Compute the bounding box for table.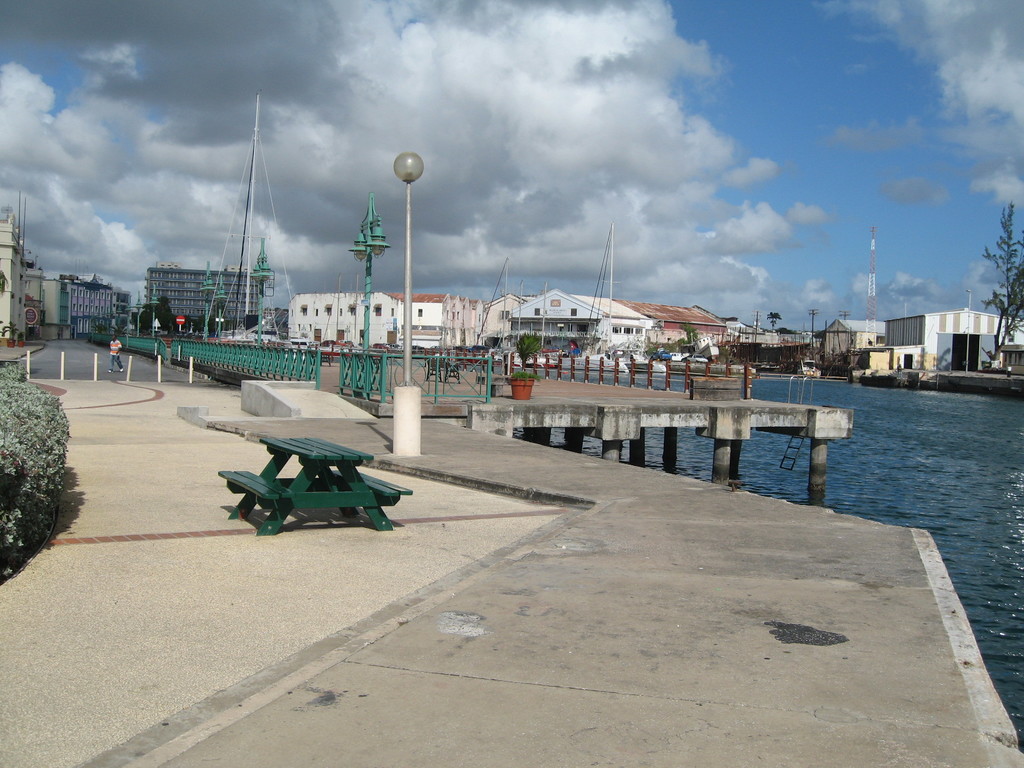
rect(237, 429, 394, 532).
